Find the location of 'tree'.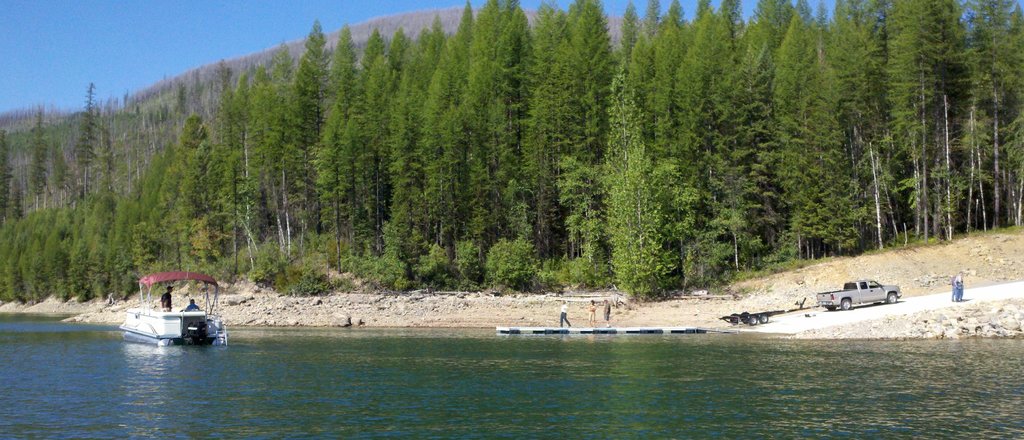
Location: [x1=591, y1=83, x2=664, y2=289].
